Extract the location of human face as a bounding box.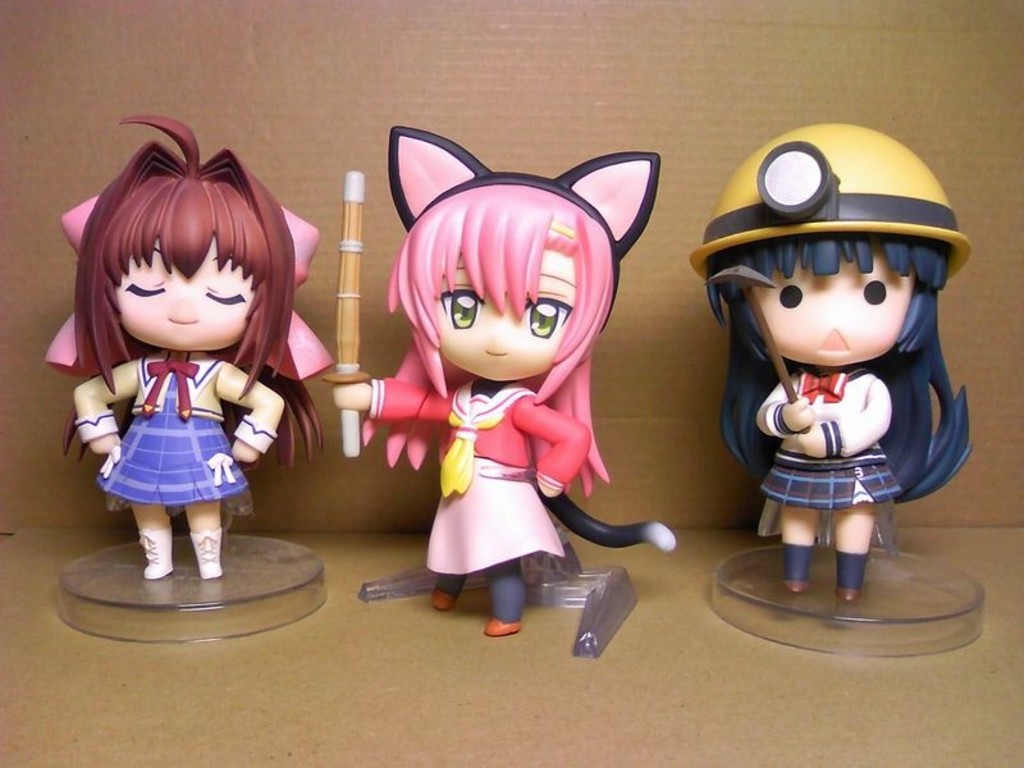
l=763, t=251, r=916, b=362.
